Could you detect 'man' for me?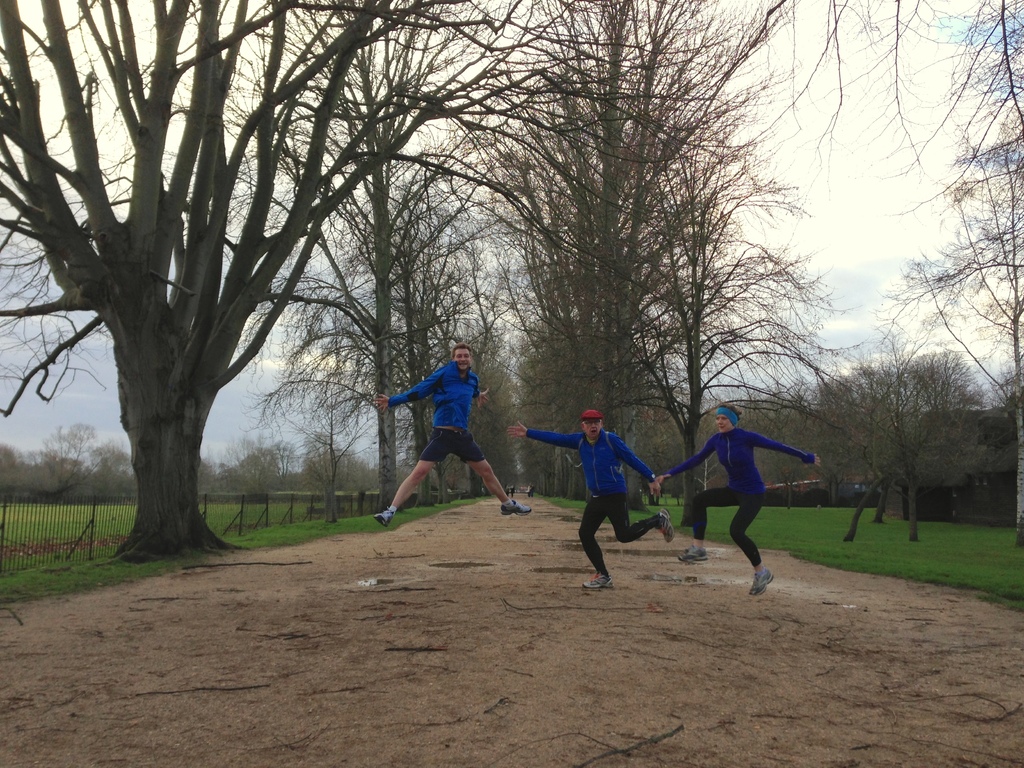
Detection result: rect(382, 343, 514, 545).
